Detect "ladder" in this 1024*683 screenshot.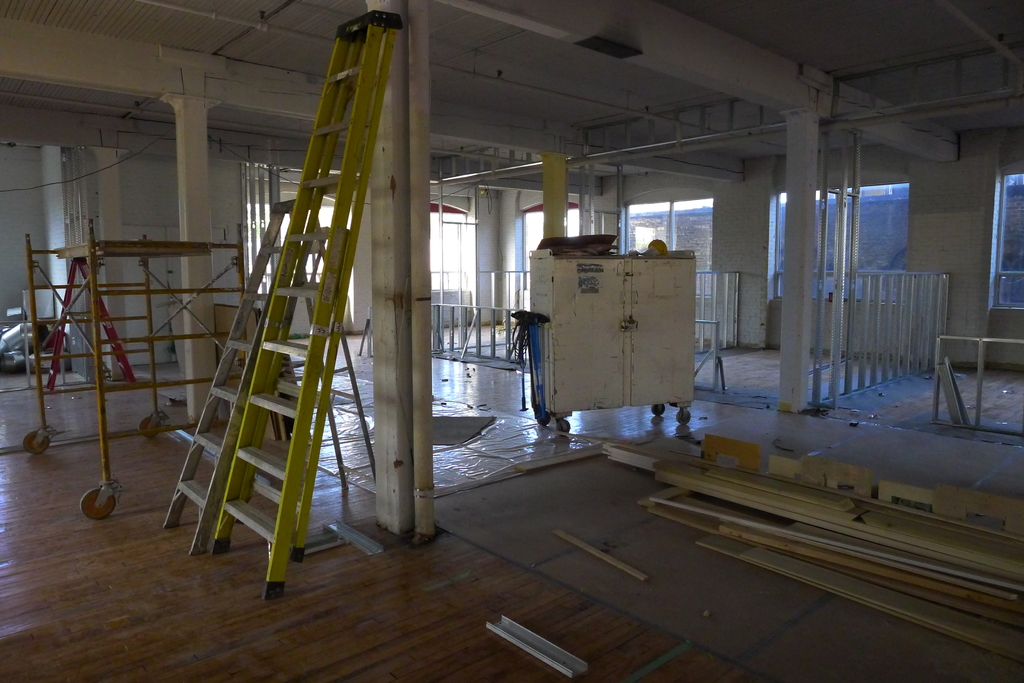
Detection: box(43, 260, 138, 392).
